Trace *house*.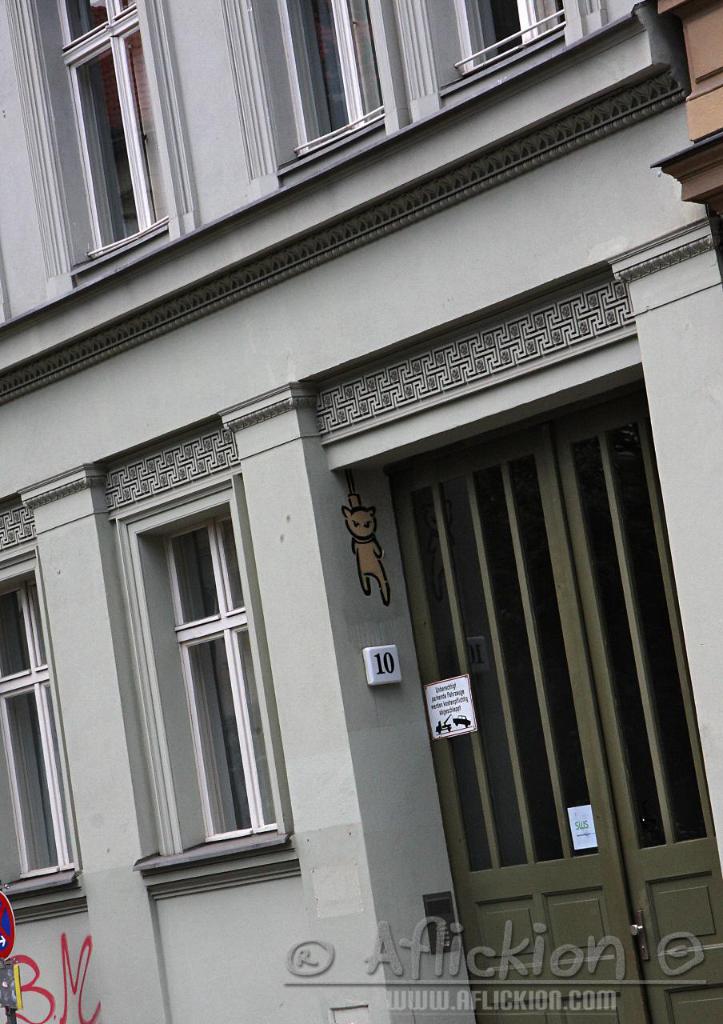
Traced to crop(0, 0, 722, 1023).
